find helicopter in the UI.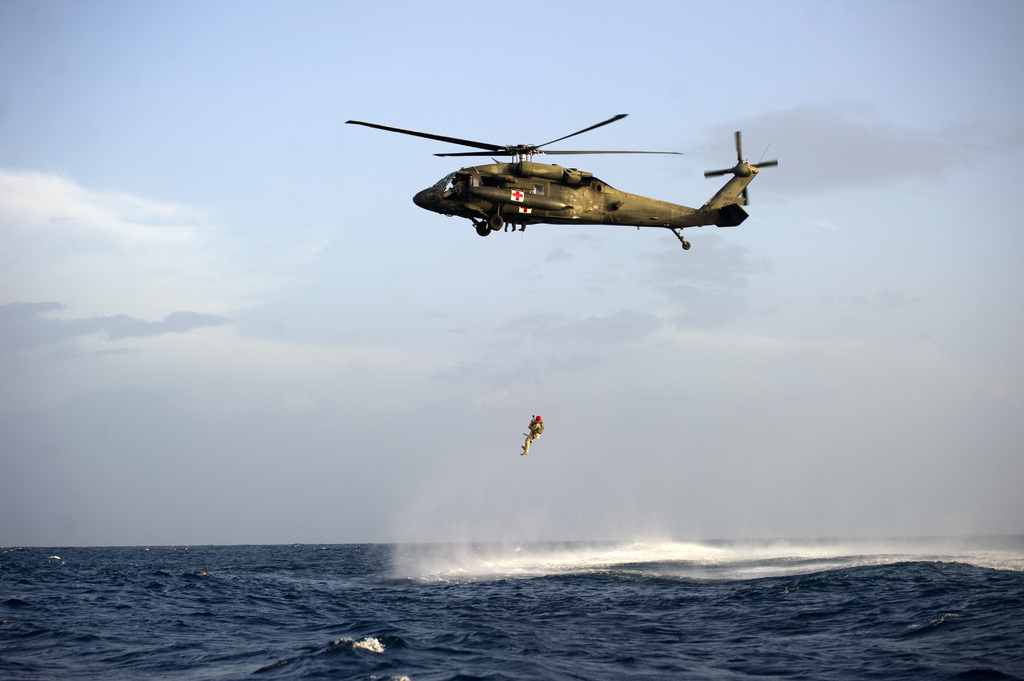
UI element at region(345, 112, 778, 251).
